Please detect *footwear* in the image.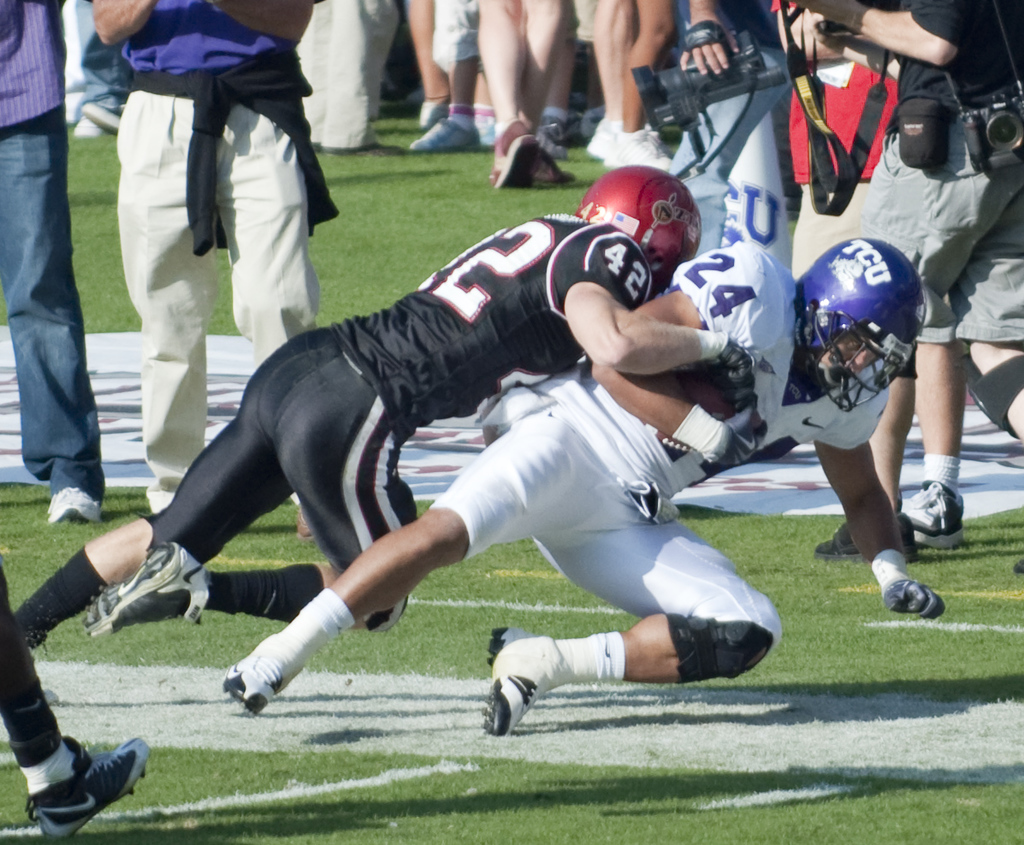
607, 129, 676, 171.
